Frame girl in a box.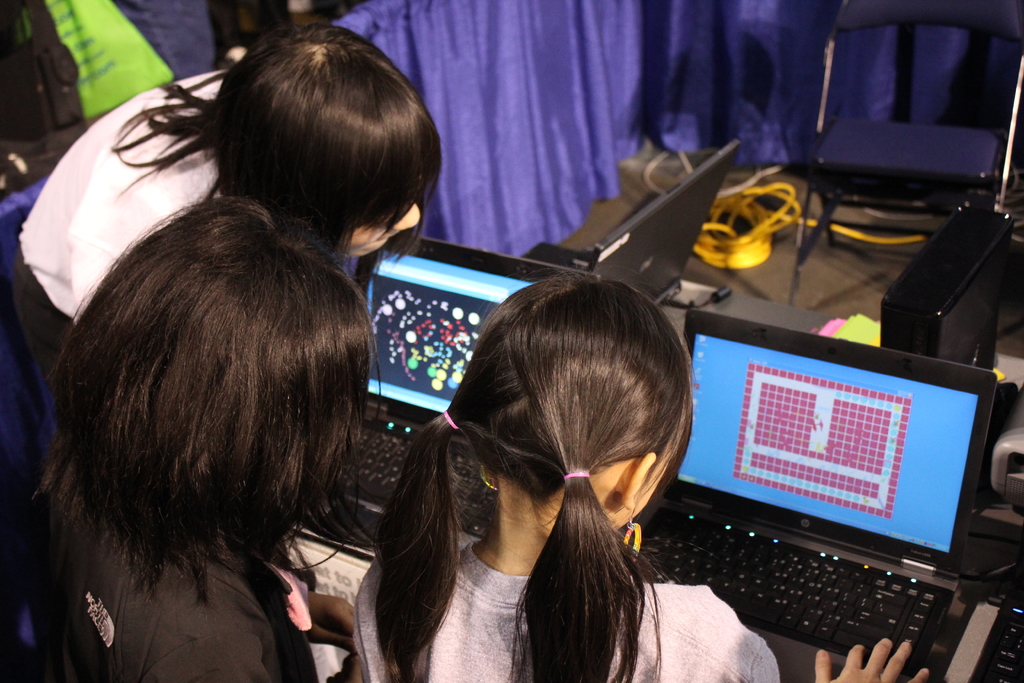
10, 30, 443, 393.
